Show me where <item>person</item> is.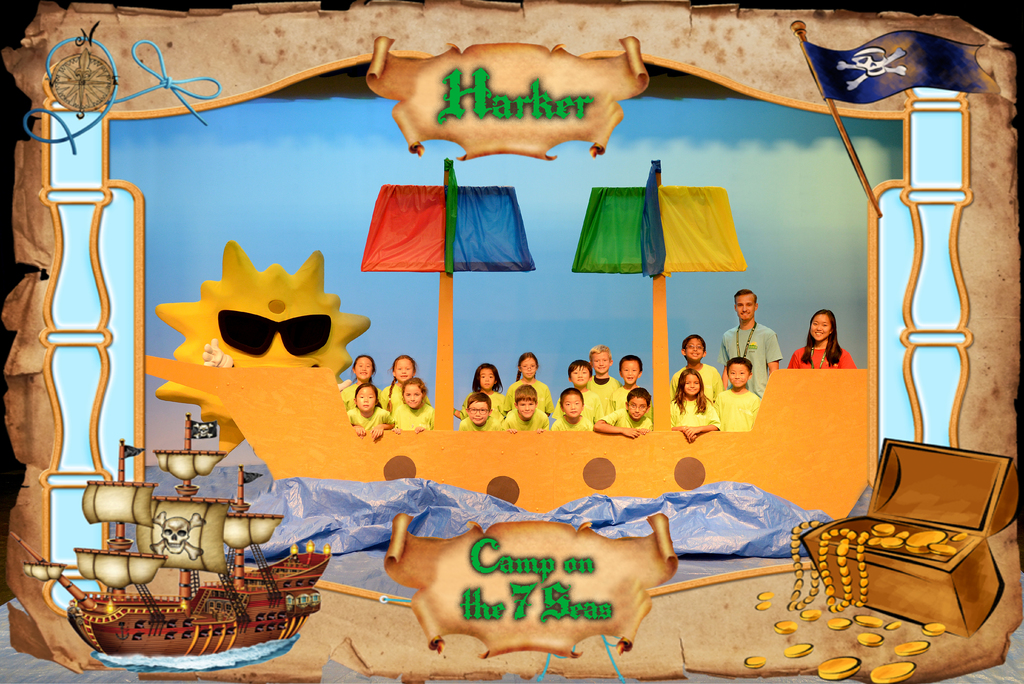
<item>person</item> is at crop(670, 334, 720, 400).
